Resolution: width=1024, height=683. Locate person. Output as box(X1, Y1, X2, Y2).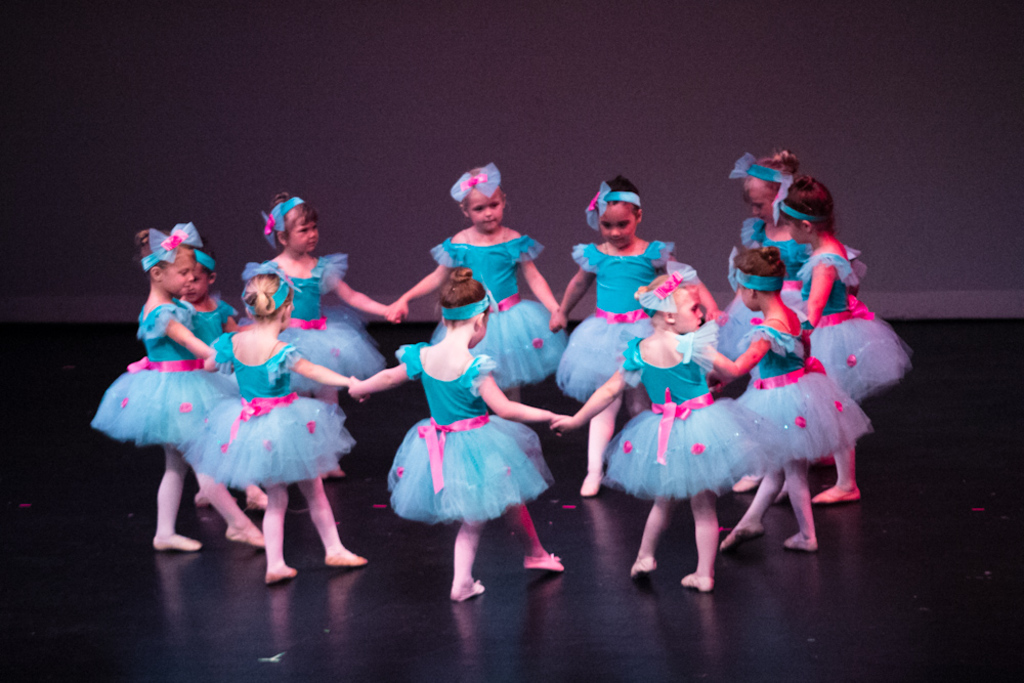
box(251, 187, 395, 481).
